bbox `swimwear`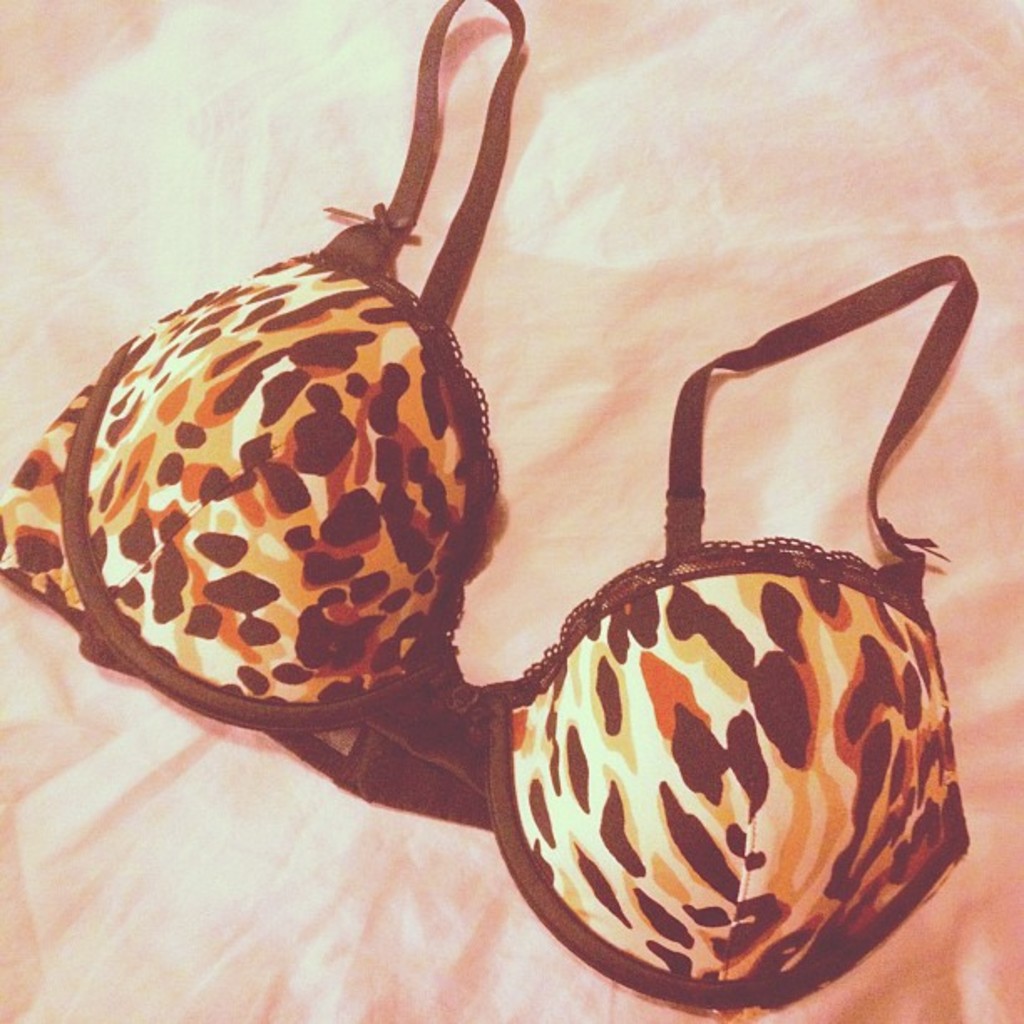
<region>0, 0, 970, 1002</region>
